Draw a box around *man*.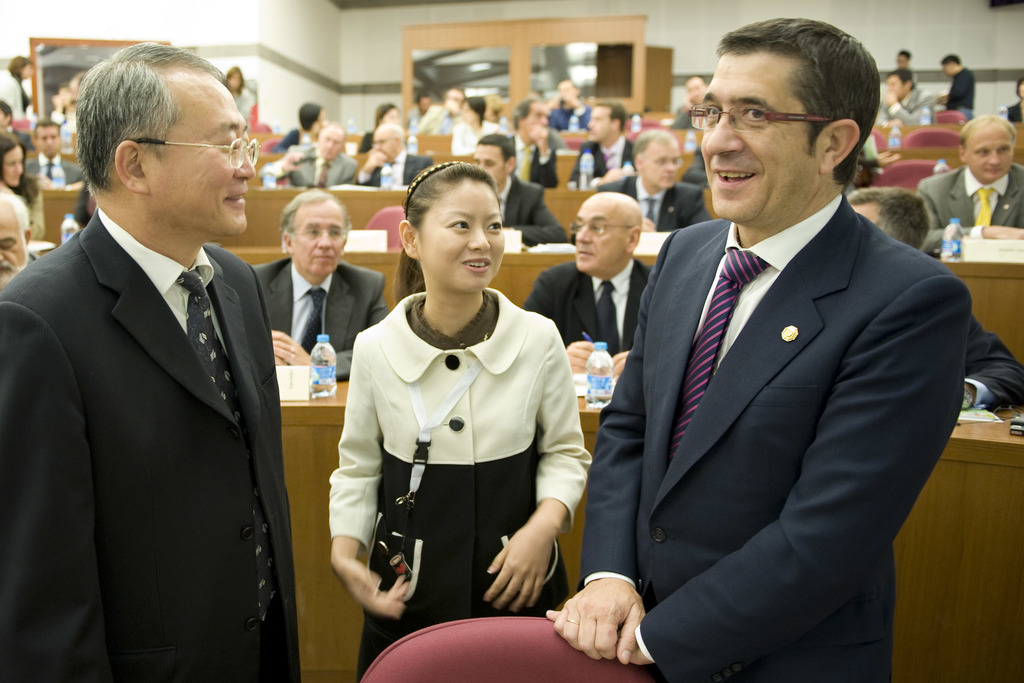
{"x1": 0, "y1": 37, "x2": 301, "y2": 682}.
